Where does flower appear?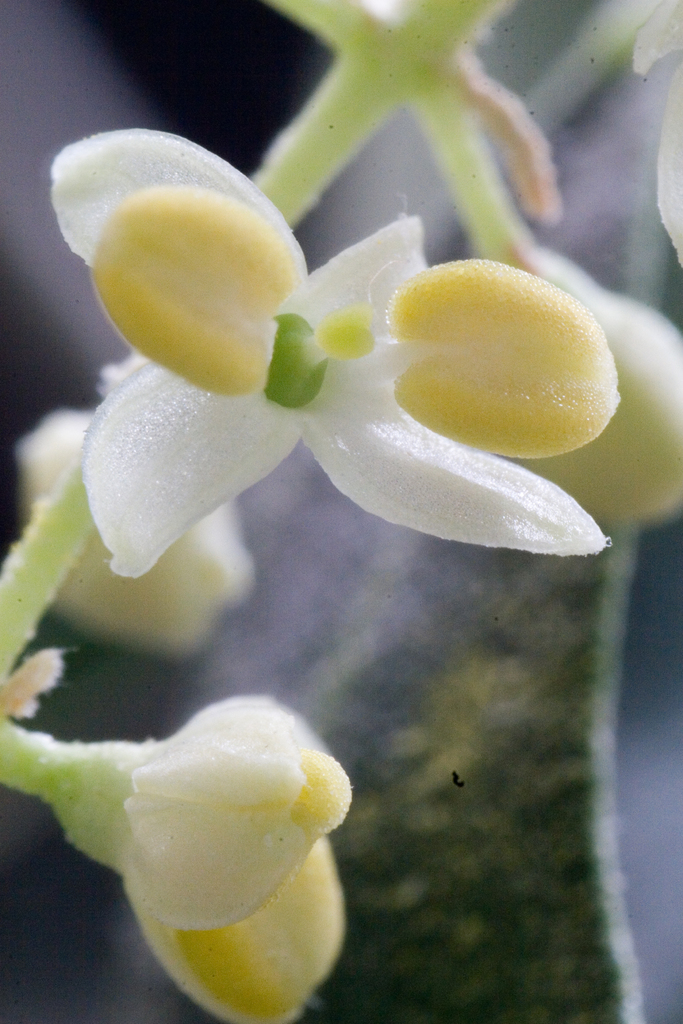
Appears at l=496, t=250, r=682, b=528.
